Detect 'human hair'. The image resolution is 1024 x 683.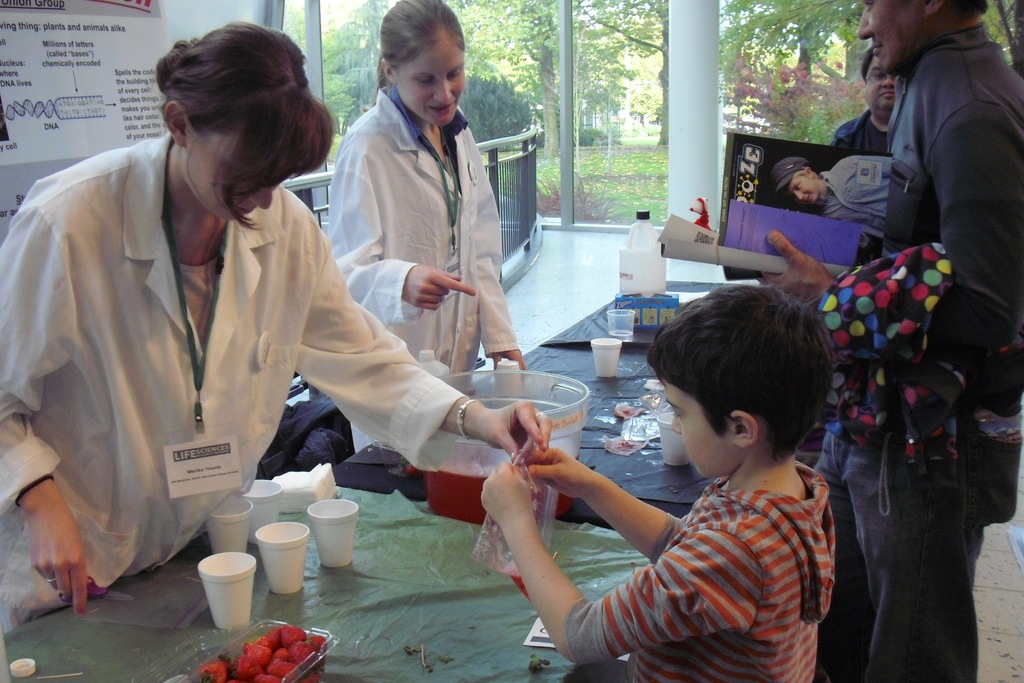
Rect(859, 43, 876, 88).
